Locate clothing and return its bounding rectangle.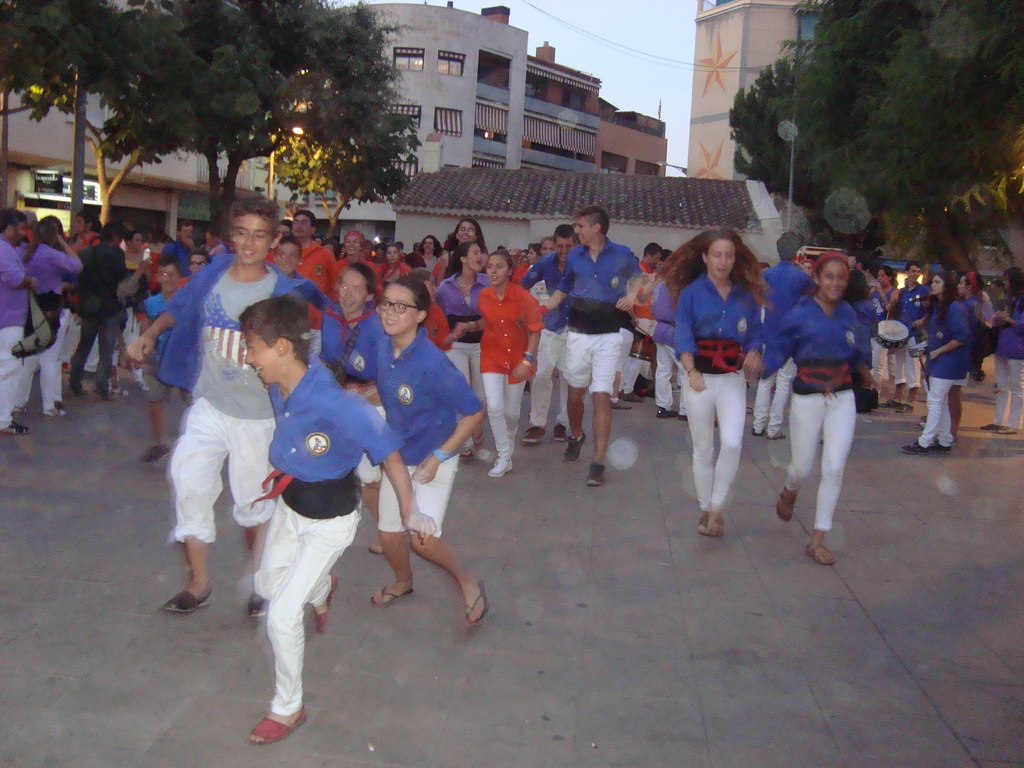
{"left": 332, "top": 253, "right": 383, "bottom": 303}.
